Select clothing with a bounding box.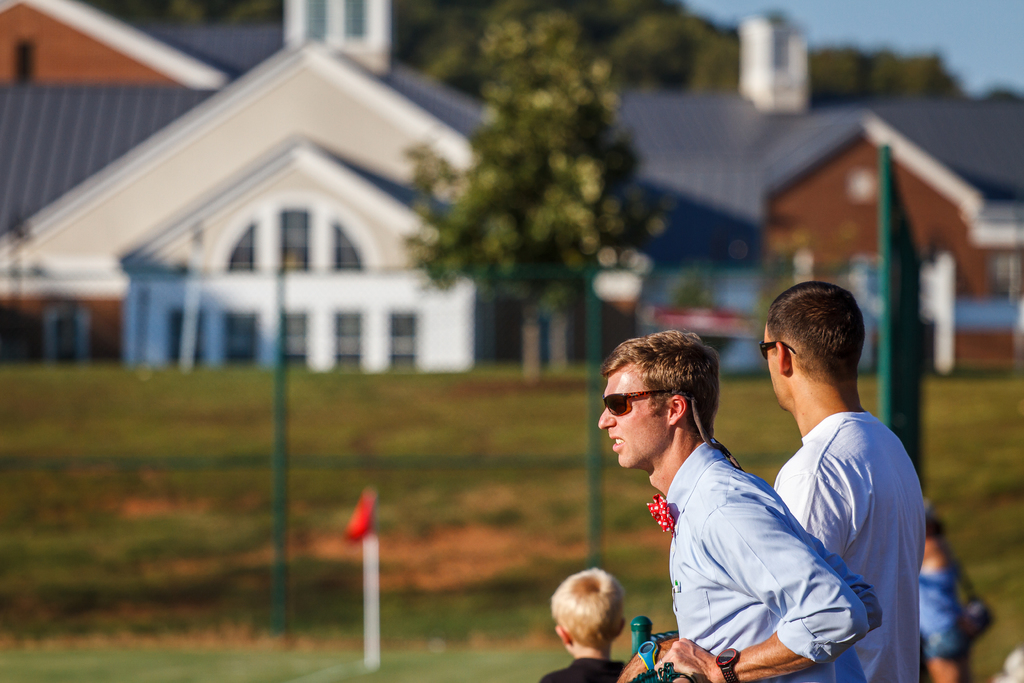
539:655:627:682.
